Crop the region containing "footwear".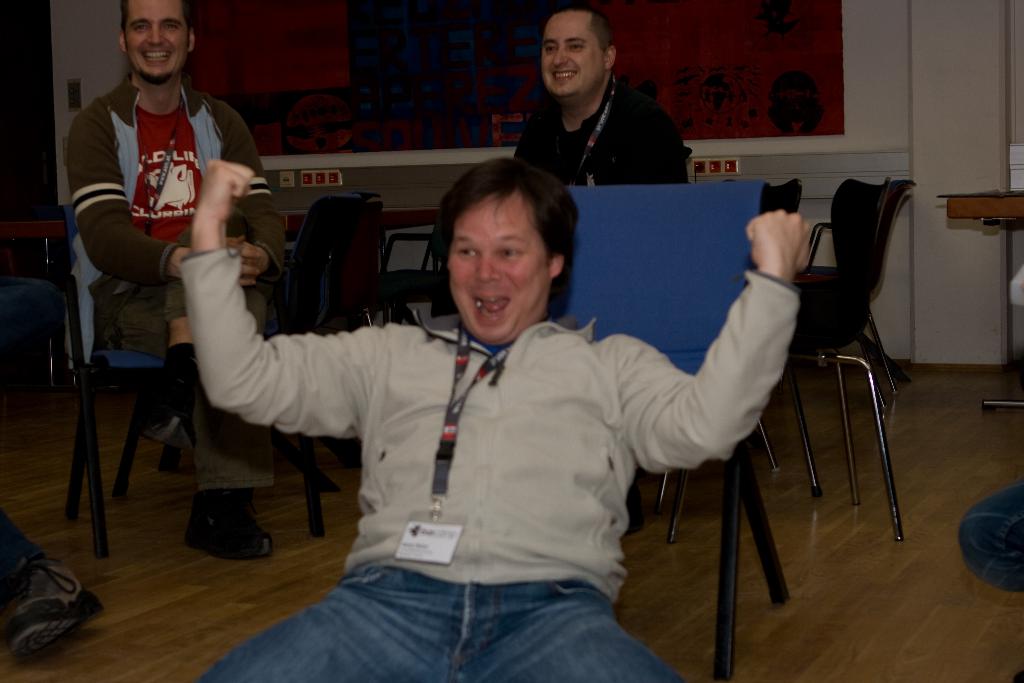
Crop region: box=[179, 491, 255, 566].
